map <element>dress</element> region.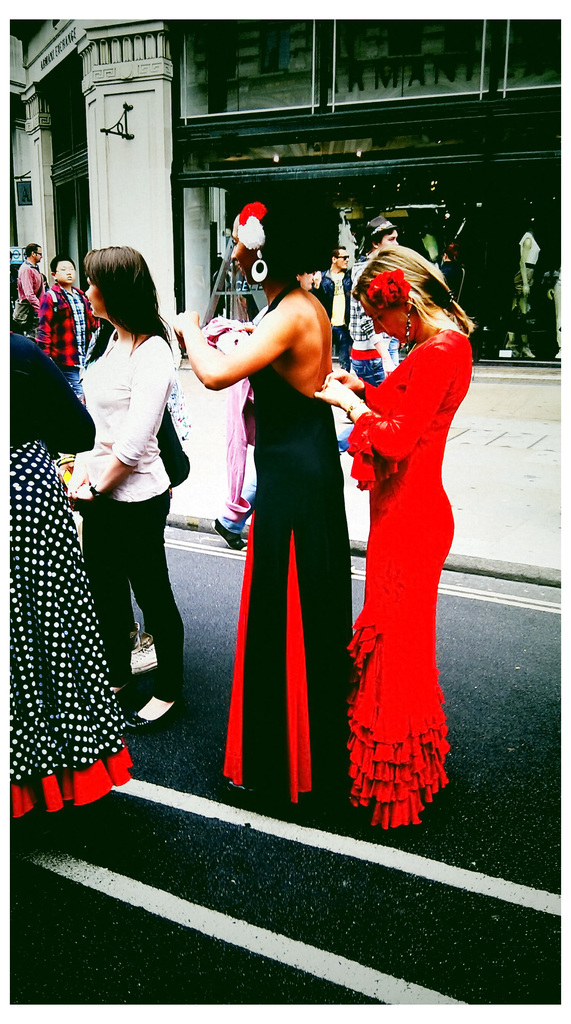
Mapped to (x1=342, y1=319, x2=465, y2=816).
